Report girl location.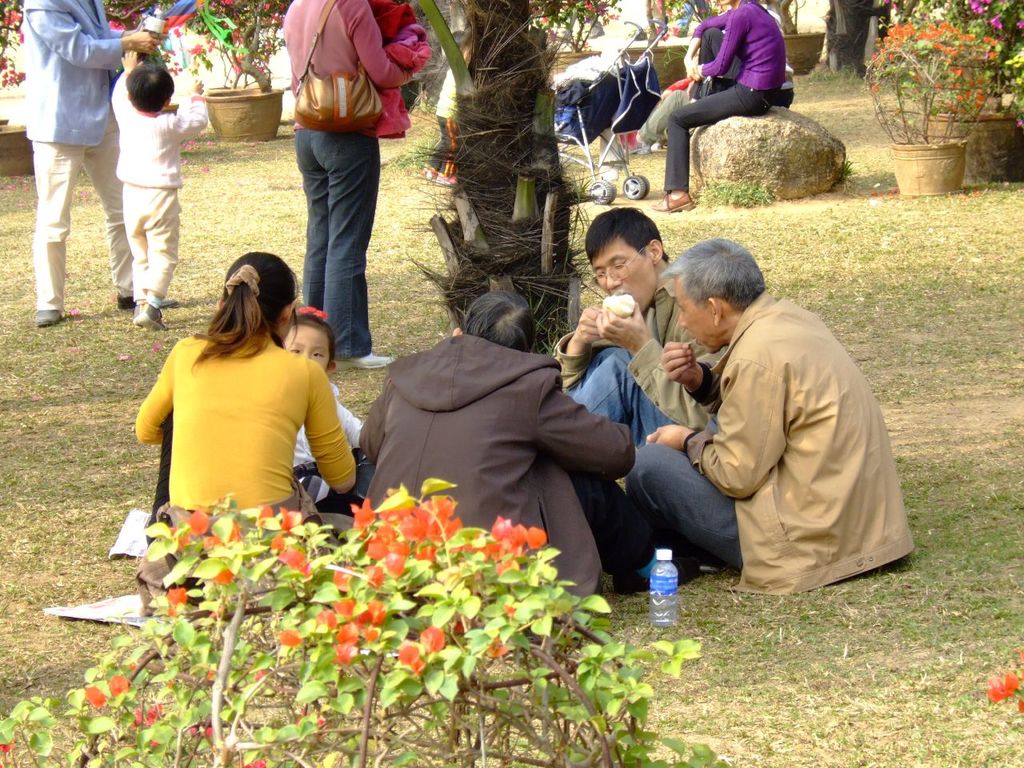
Report: 283:308:368:479.
